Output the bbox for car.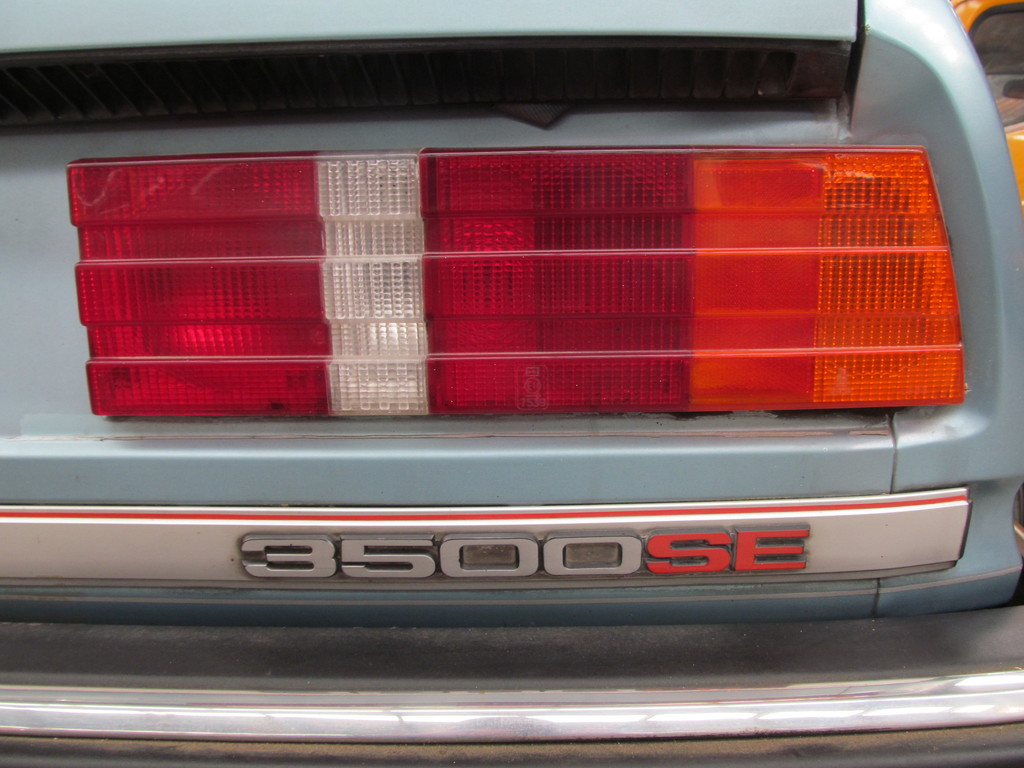
949,0,1023,195.
